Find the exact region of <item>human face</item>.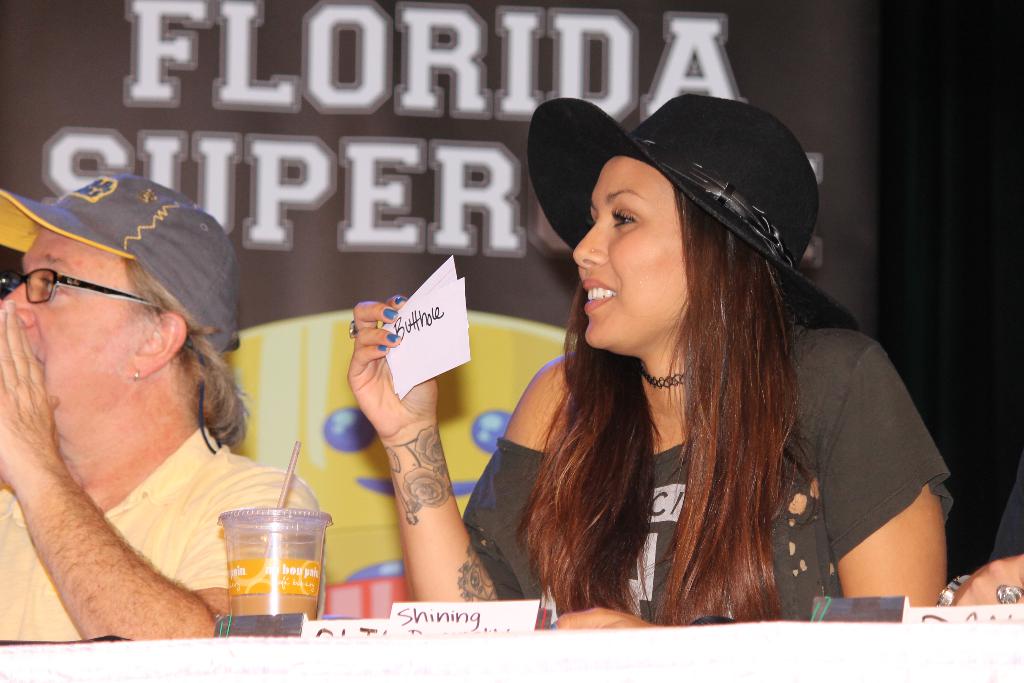
Exact region: pyautogui.locateOnScreen(0, 227, 148, 433).
